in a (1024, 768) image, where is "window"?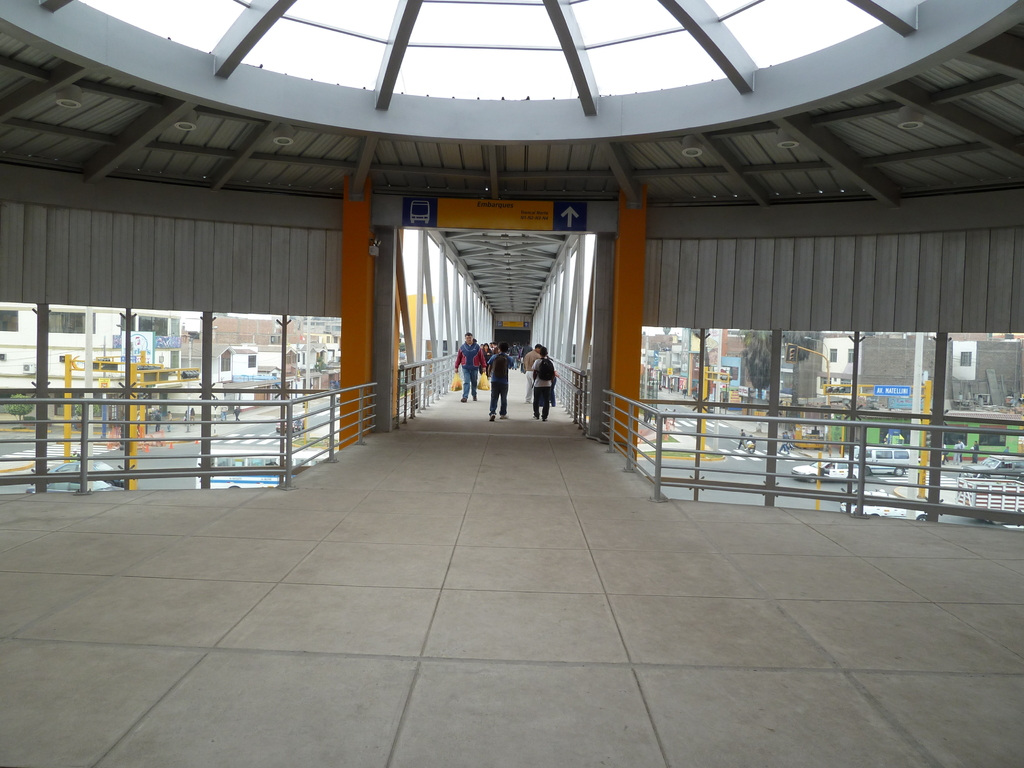
959/349/973/368.
